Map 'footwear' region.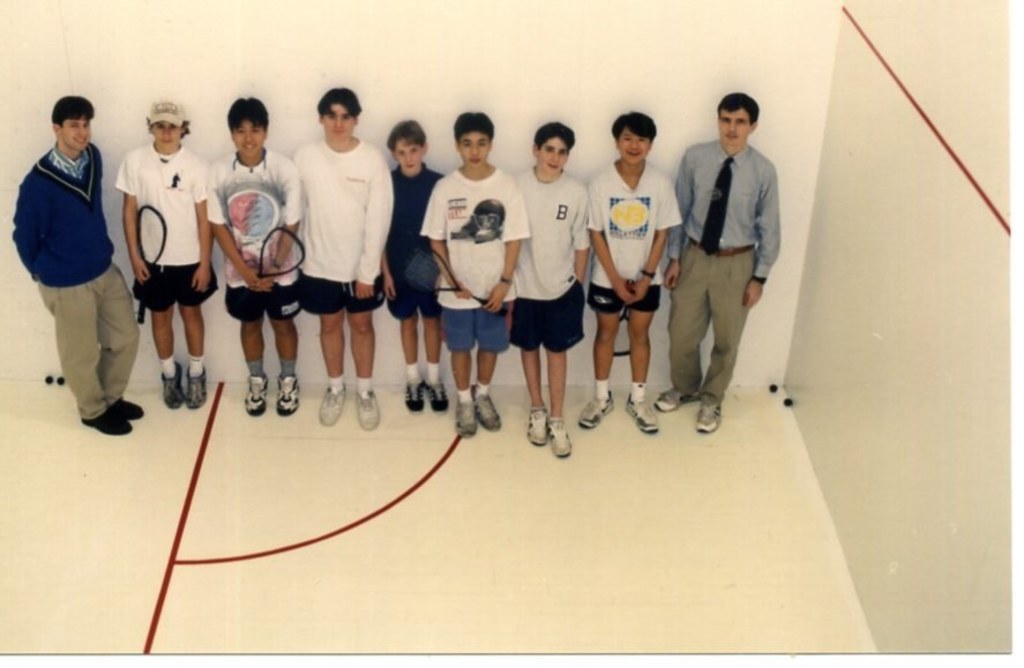
Mapped to rect(630, 386, 659, 431).
